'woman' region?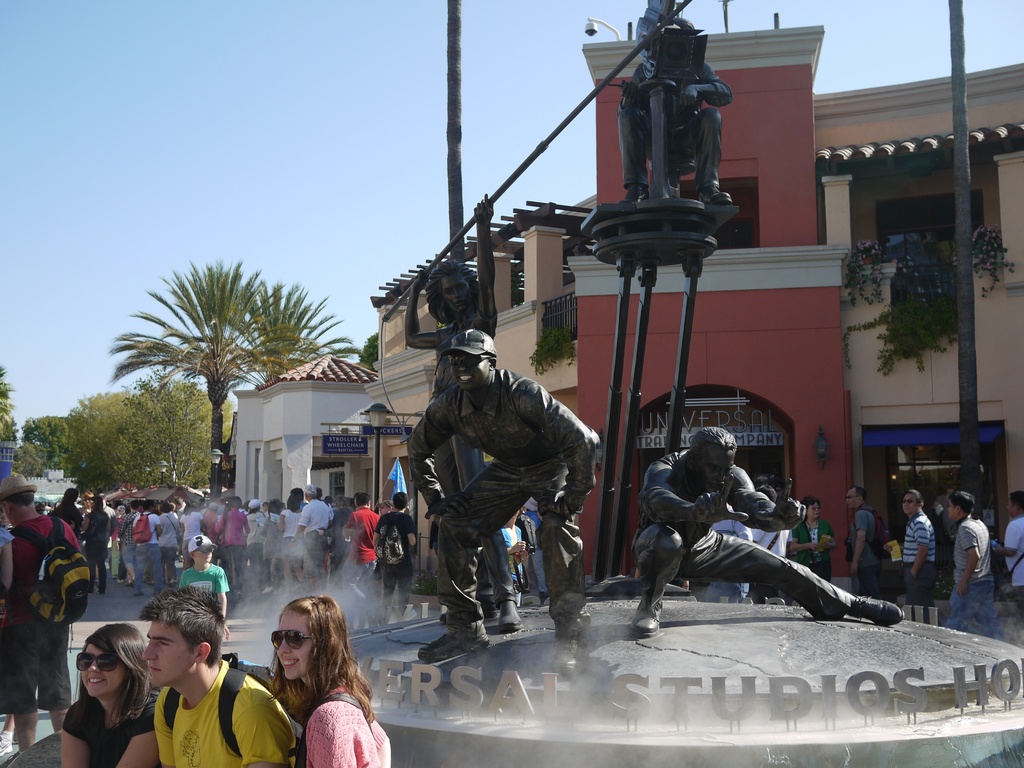
276 496 308 546
